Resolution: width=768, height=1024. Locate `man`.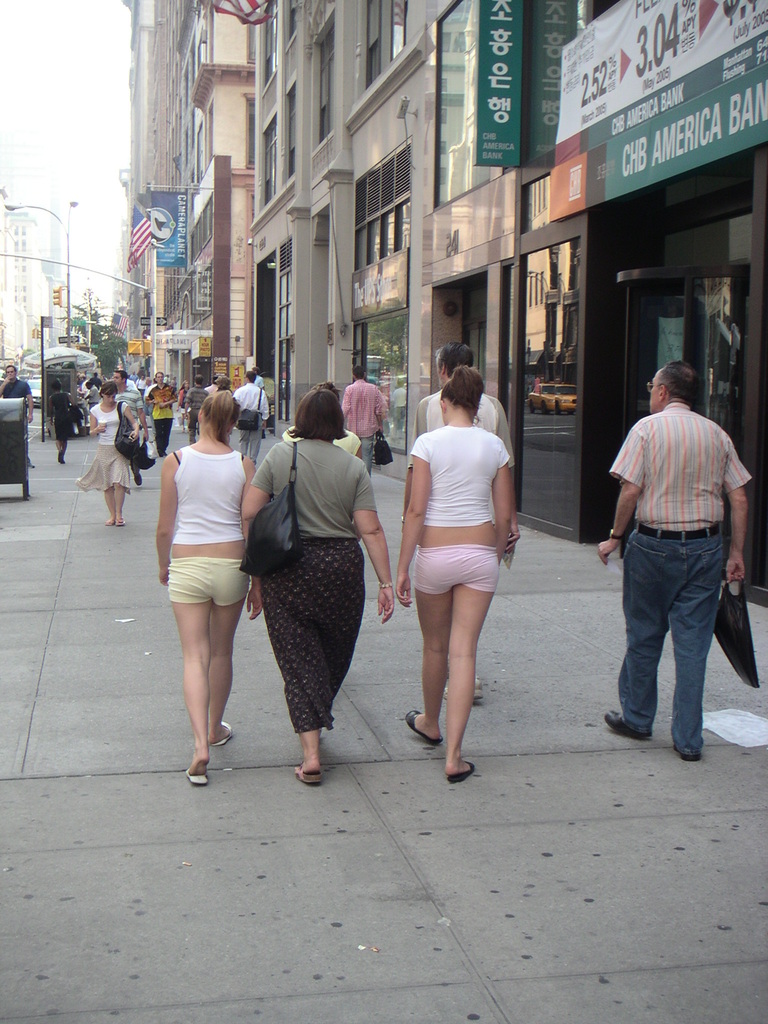
[231,370,271,466].
